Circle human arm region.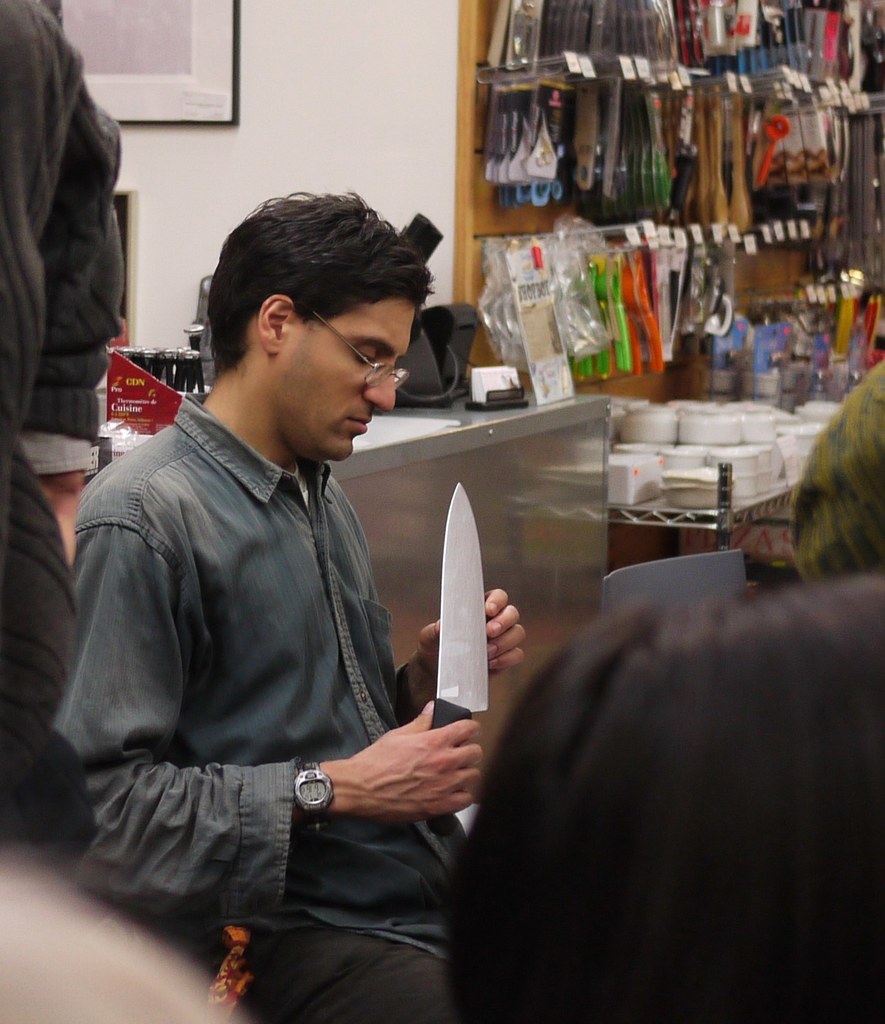
Region: <bbox>369, 580, 534, 715</bbox>.
